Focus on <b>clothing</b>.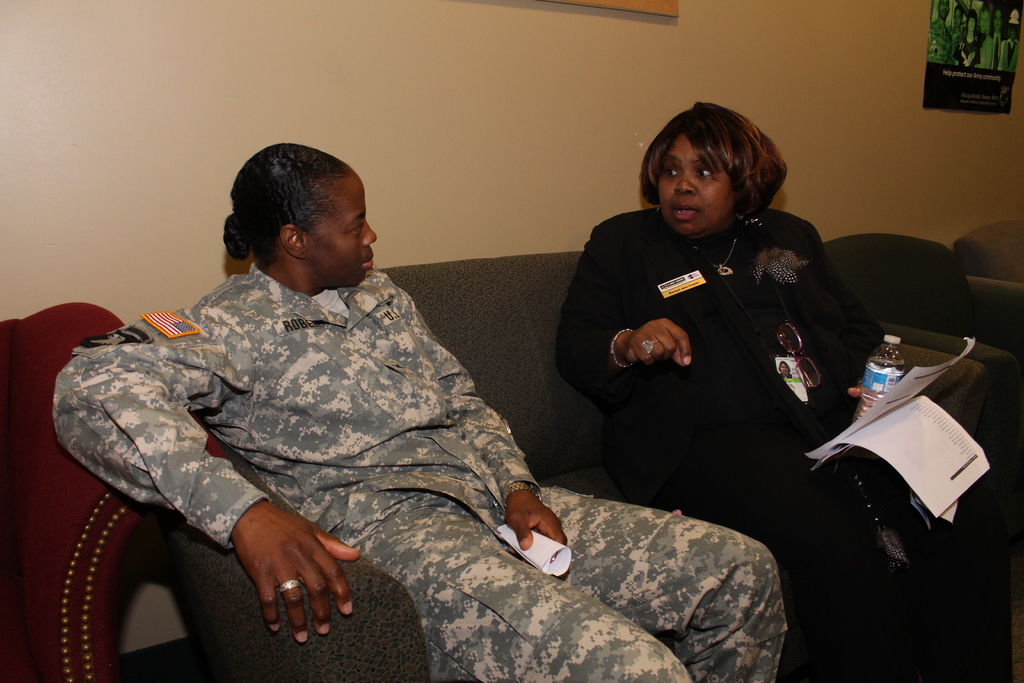
Focused at 557, 199, 828, 682.
